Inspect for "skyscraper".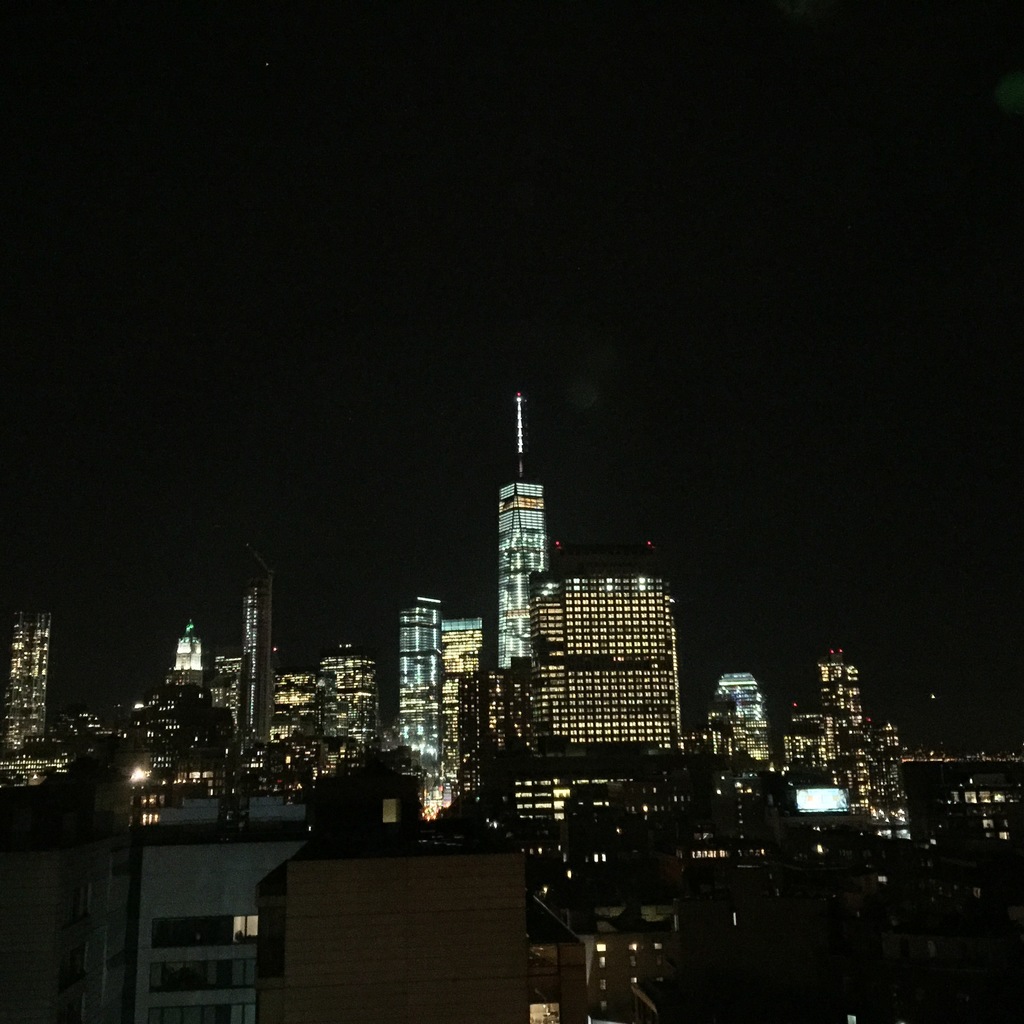
Inspection: box(525, 537, 694, 769).
